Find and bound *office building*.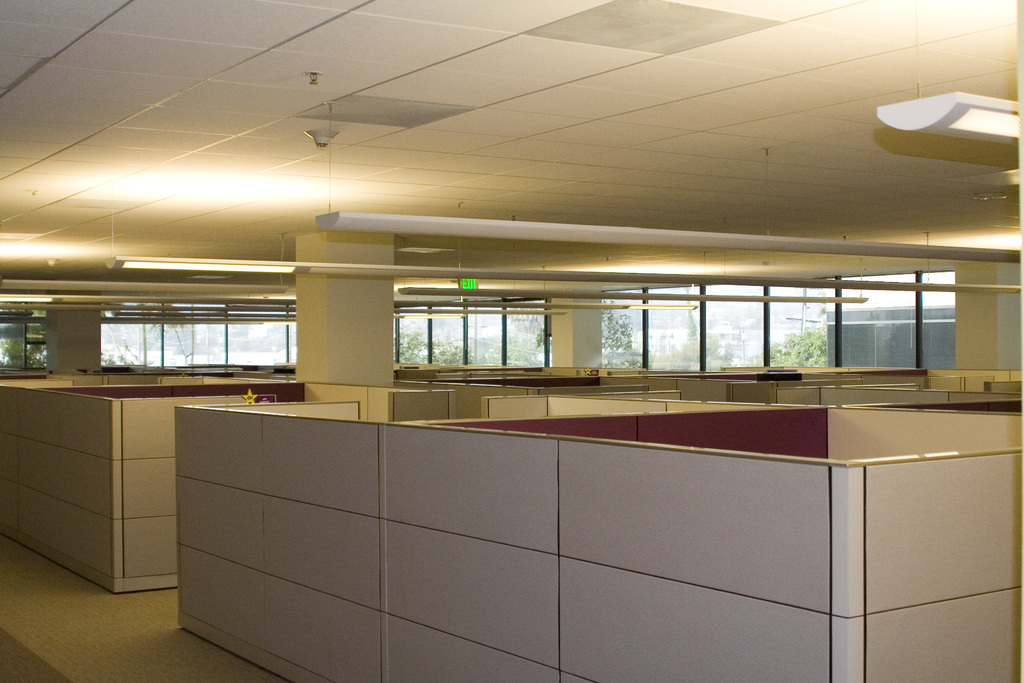
Bound: [x1=0, y1=0, x2=1023, y2=682].
